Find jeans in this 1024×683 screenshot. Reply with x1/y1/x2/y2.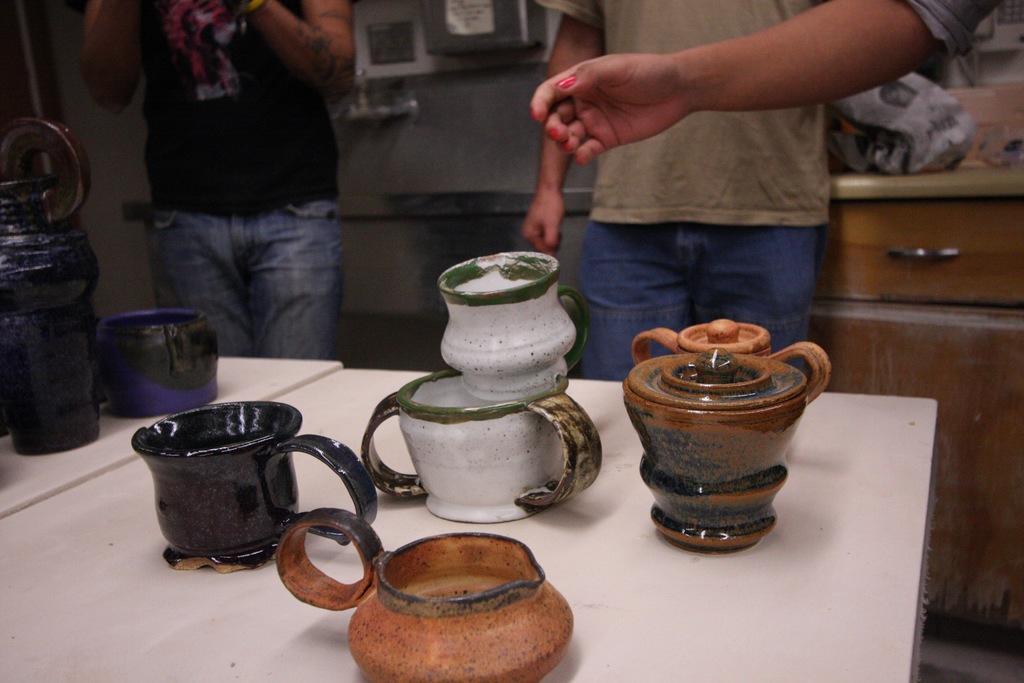
146/190/347/365.
